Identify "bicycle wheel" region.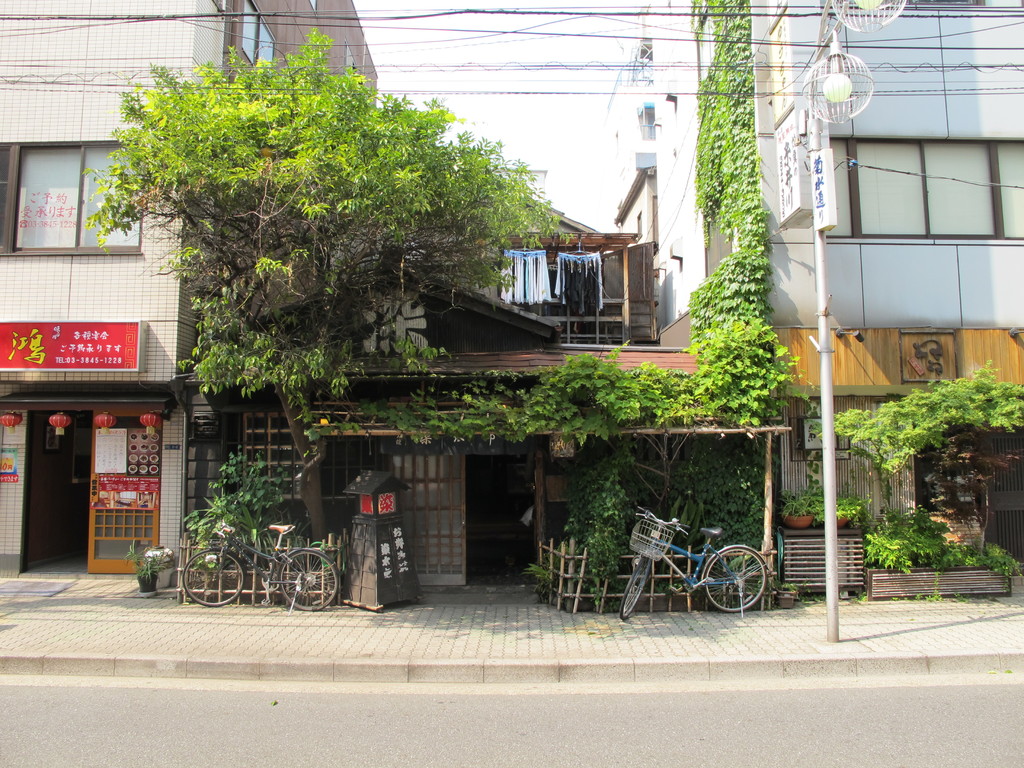
Region: bbox=(620, 558, 648, 620).
